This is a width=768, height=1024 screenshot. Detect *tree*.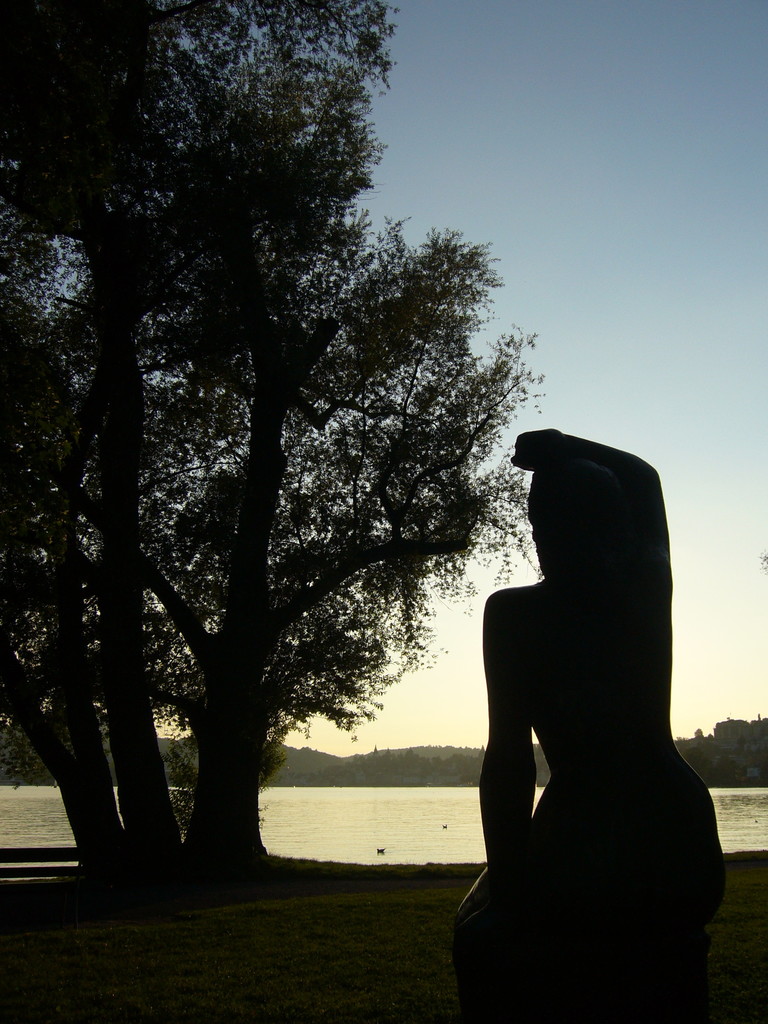
17, 46, 584, 907.
